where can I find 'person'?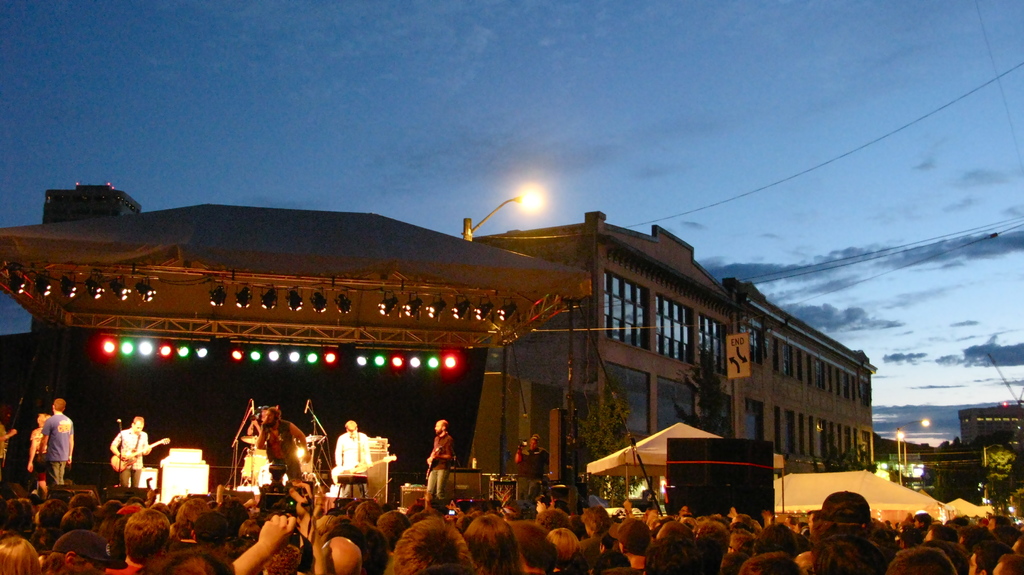
You can find it at pyautogui.locateOnScreen(0, 404, 15, 477).
